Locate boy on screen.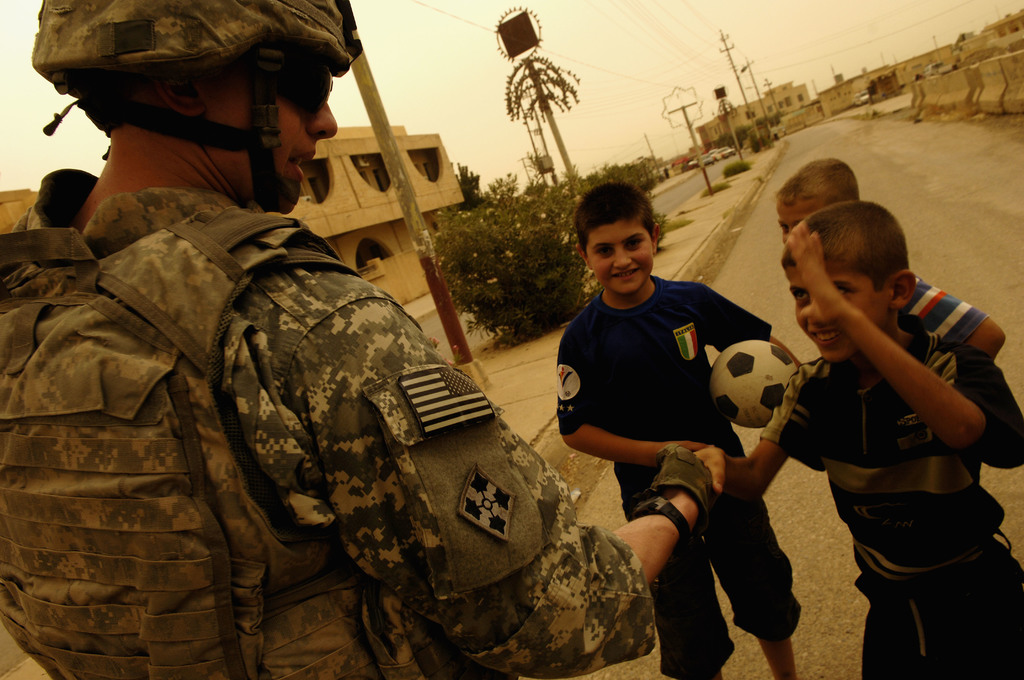
On screen at box=[568, 190, 802, 679].
